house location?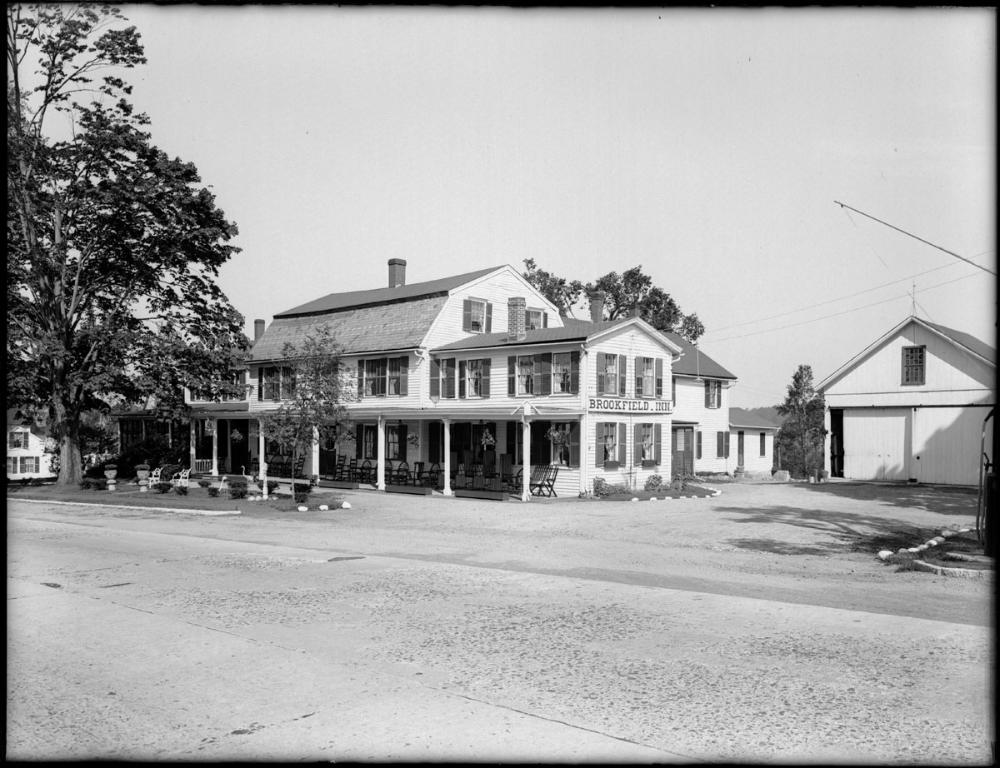
bbox=[568, 324, 677, 481]
